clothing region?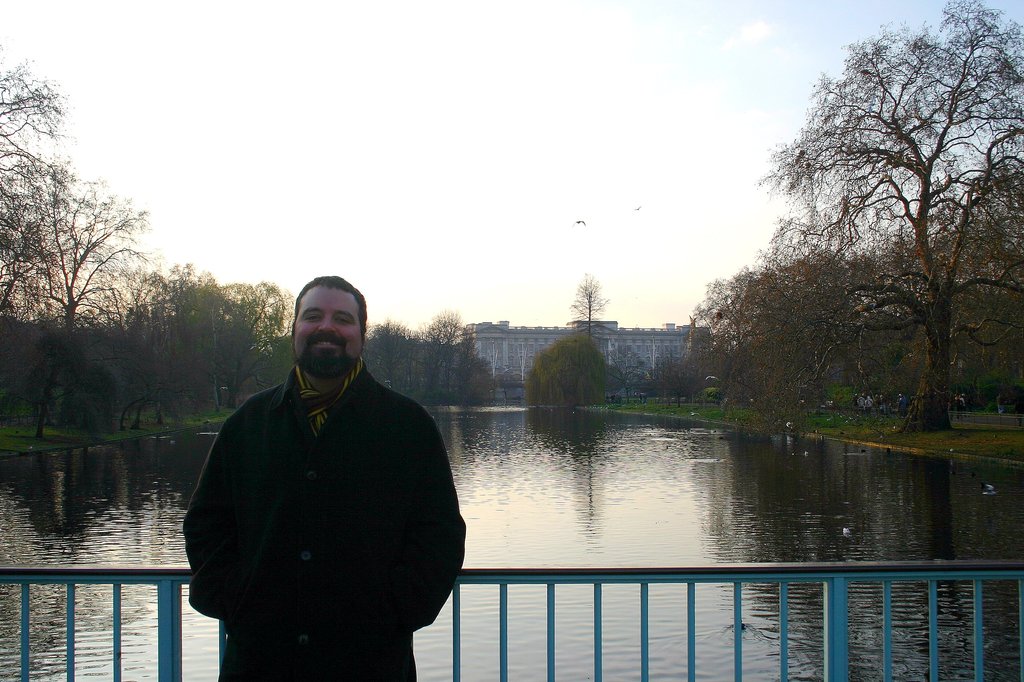
pyautogui.locateOnScreen(179, 362, 463, 681)
